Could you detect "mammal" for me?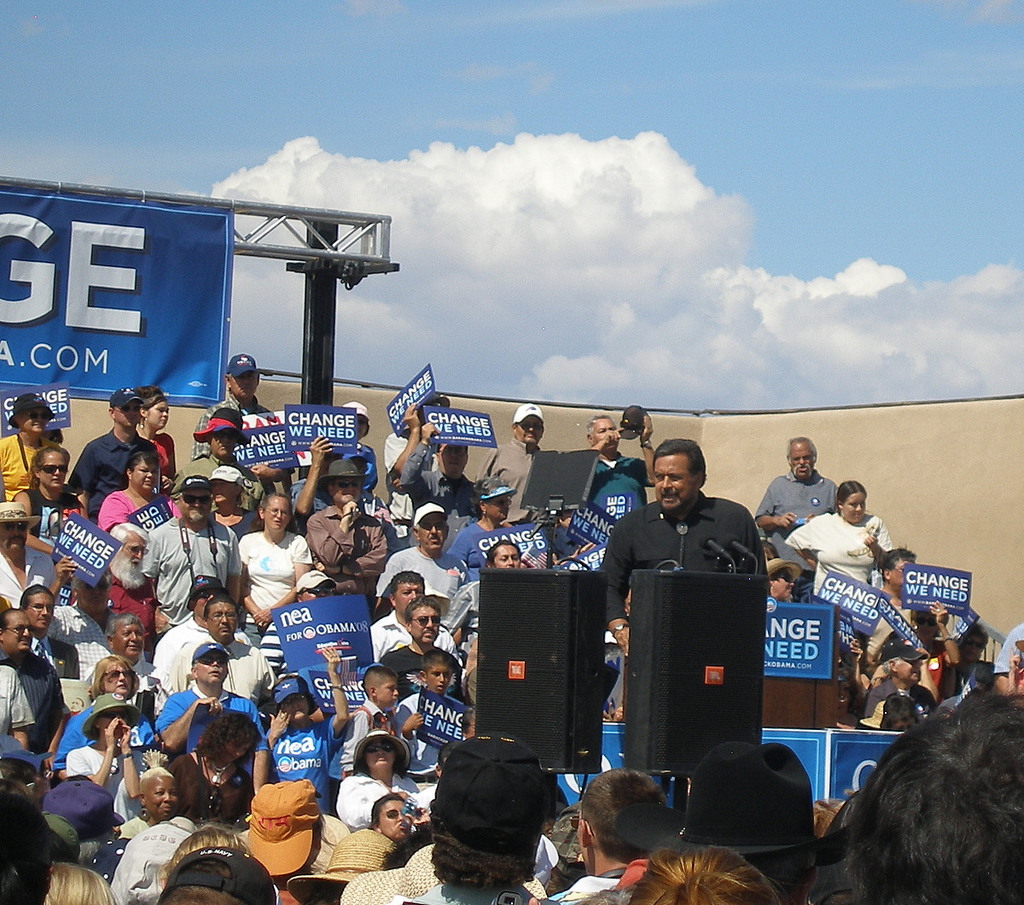
Detection result: box=[41, 769, 124, 855].
